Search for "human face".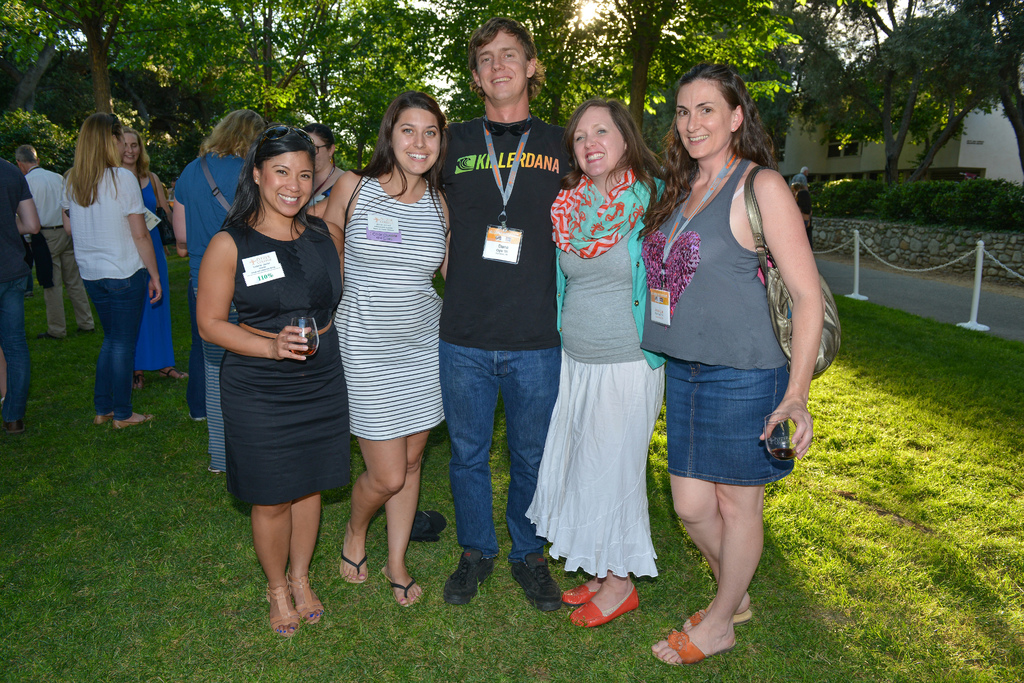
Found at crop(260, 150, 316, 214).
